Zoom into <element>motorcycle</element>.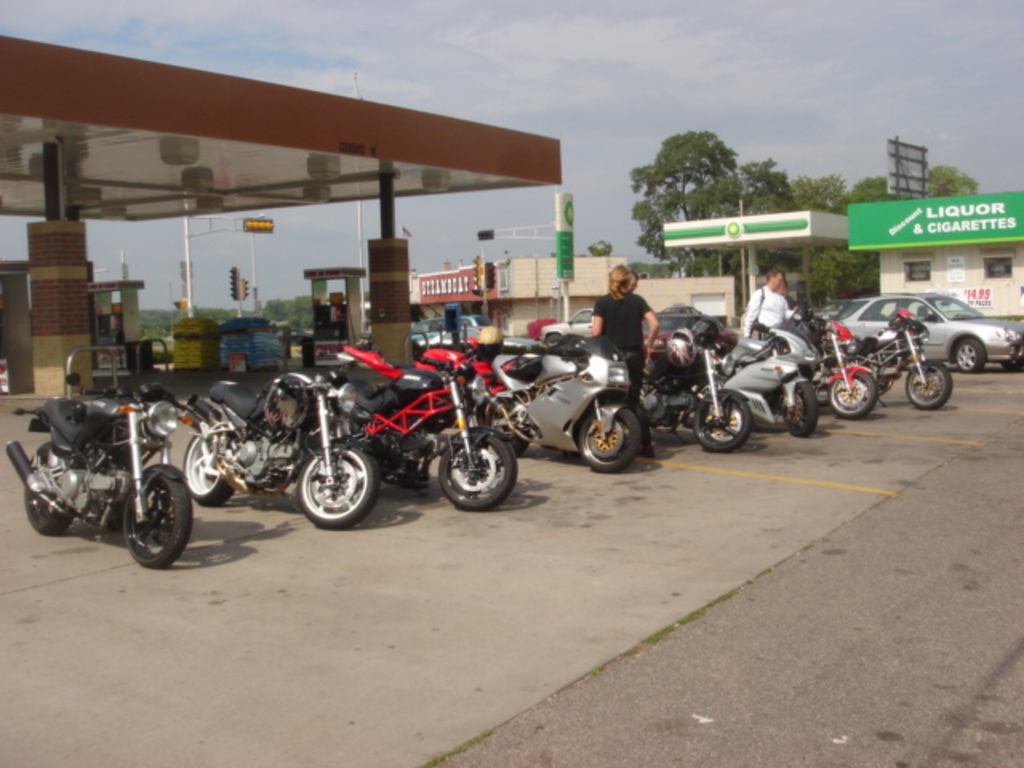
Zoom target: <box>854,315,957,418</box>.
